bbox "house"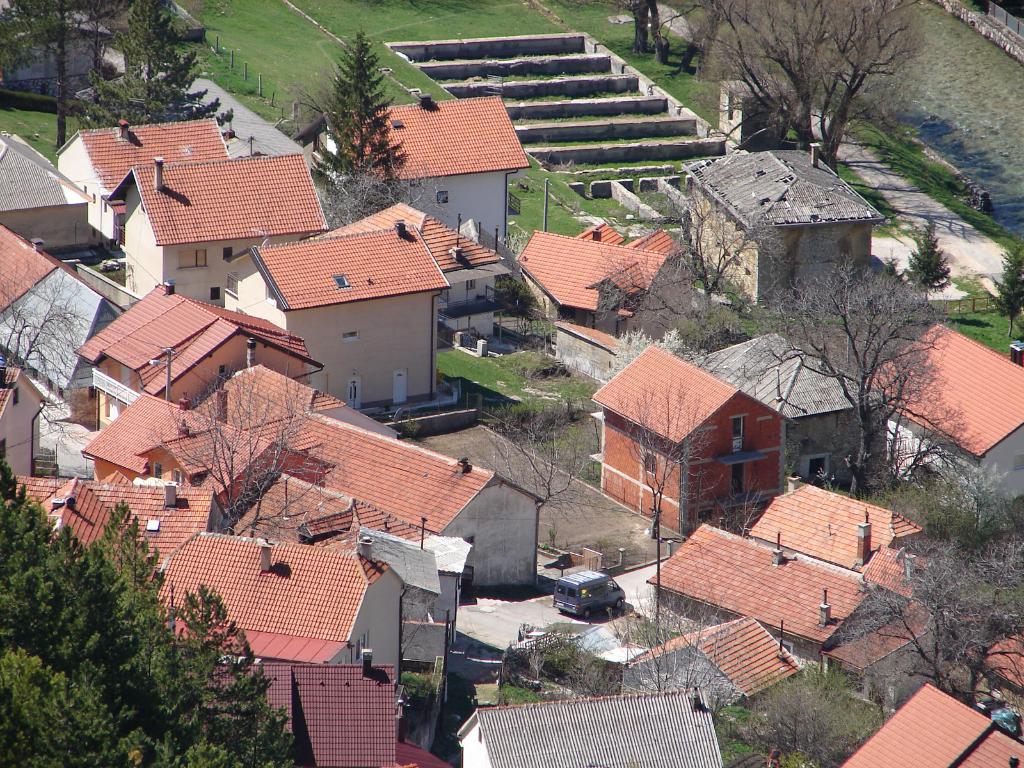
(54, 116, 231, 254)
